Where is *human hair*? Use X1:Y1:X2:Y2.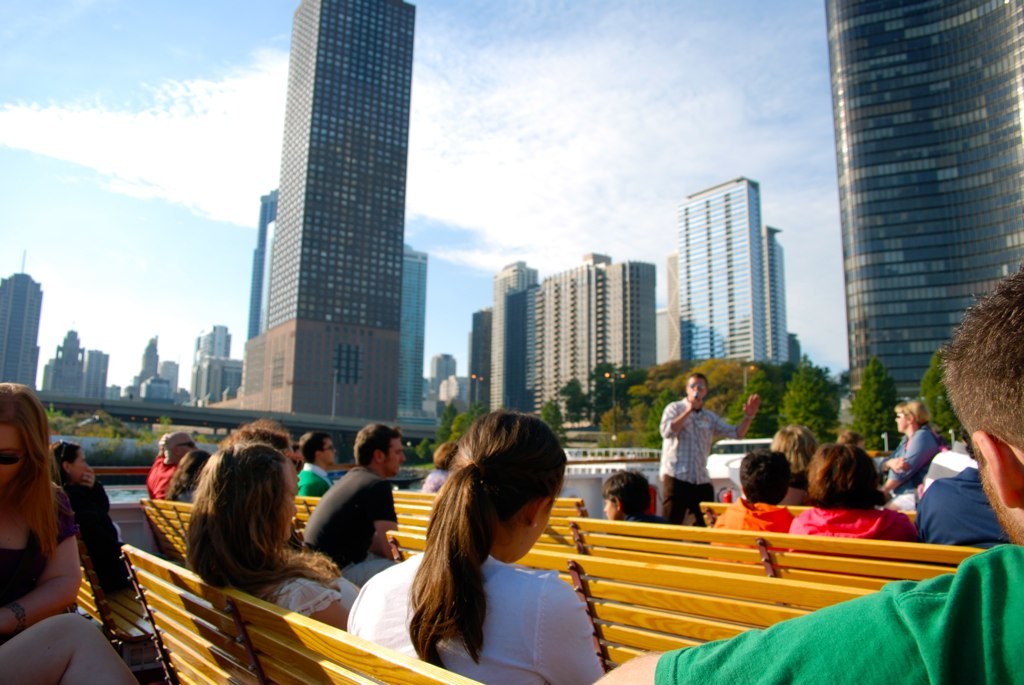
299:436:336:464.
